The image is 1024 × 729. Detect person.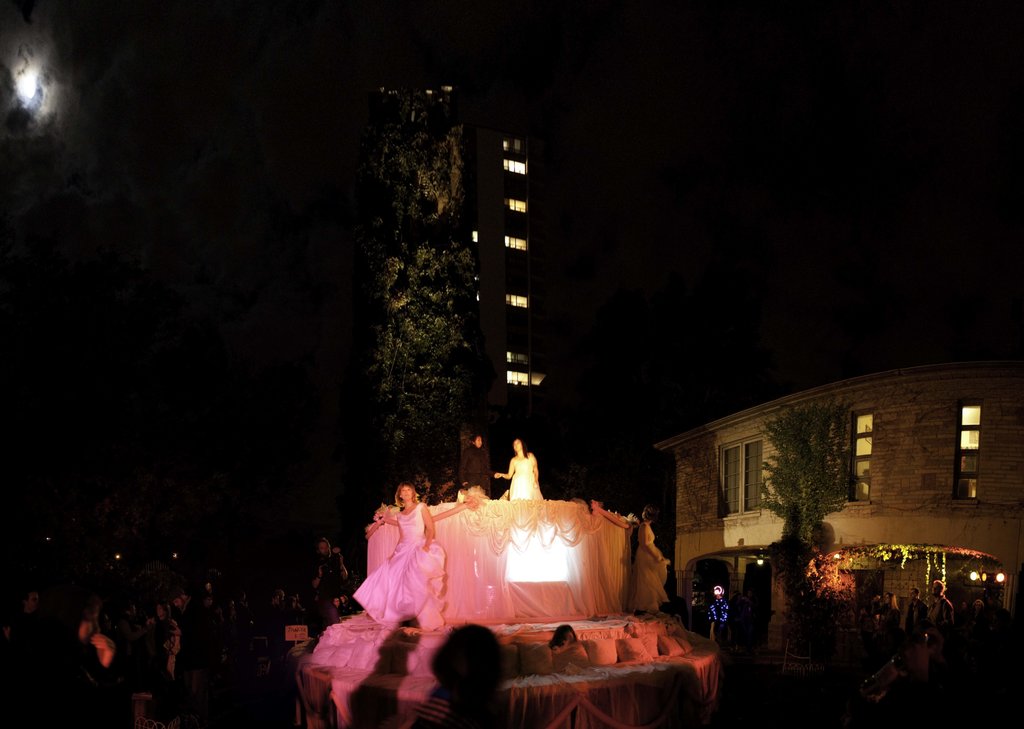
Detection: region(493, 438, 540, 496).
